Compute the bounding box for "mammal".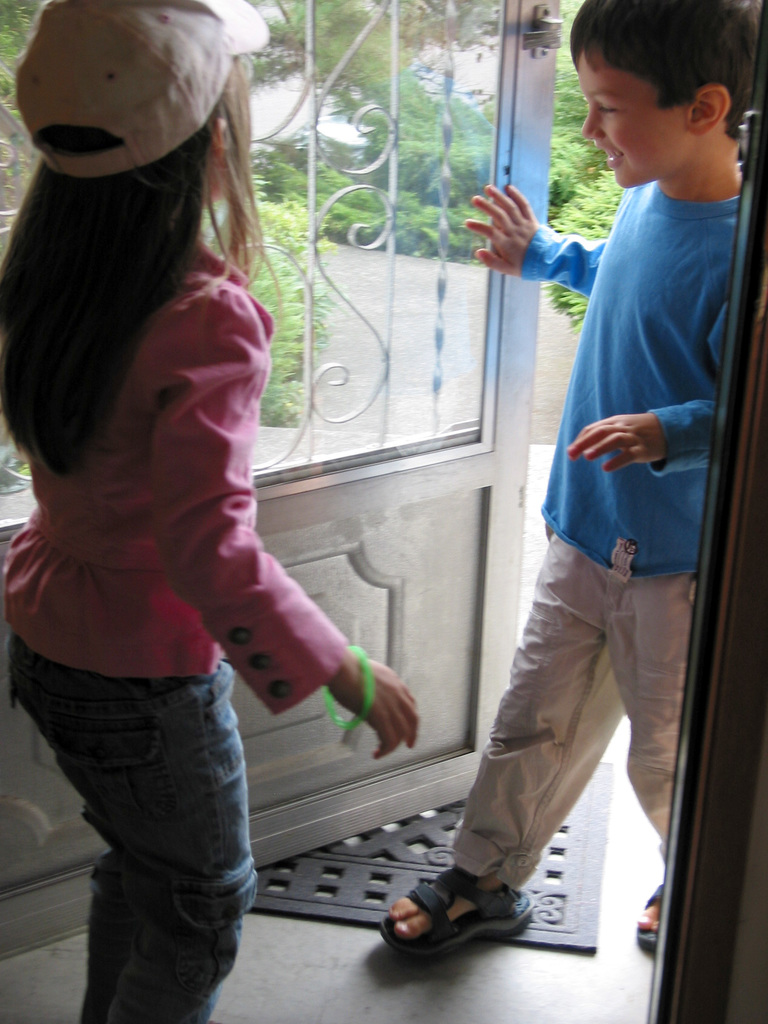
bbox(367, 0, 763, 956).
